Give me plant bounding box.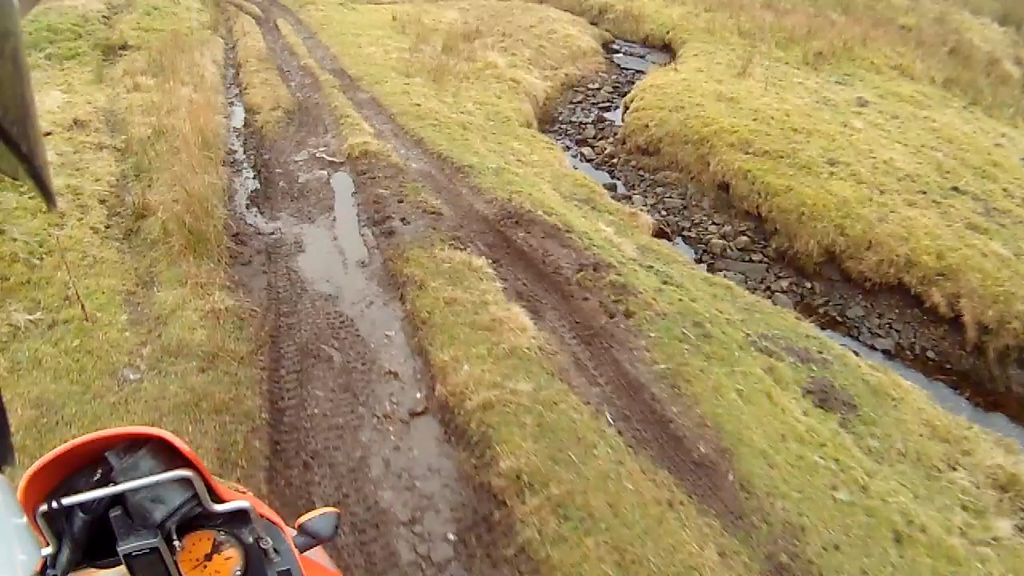
detection(217, 0, 450, 220).
